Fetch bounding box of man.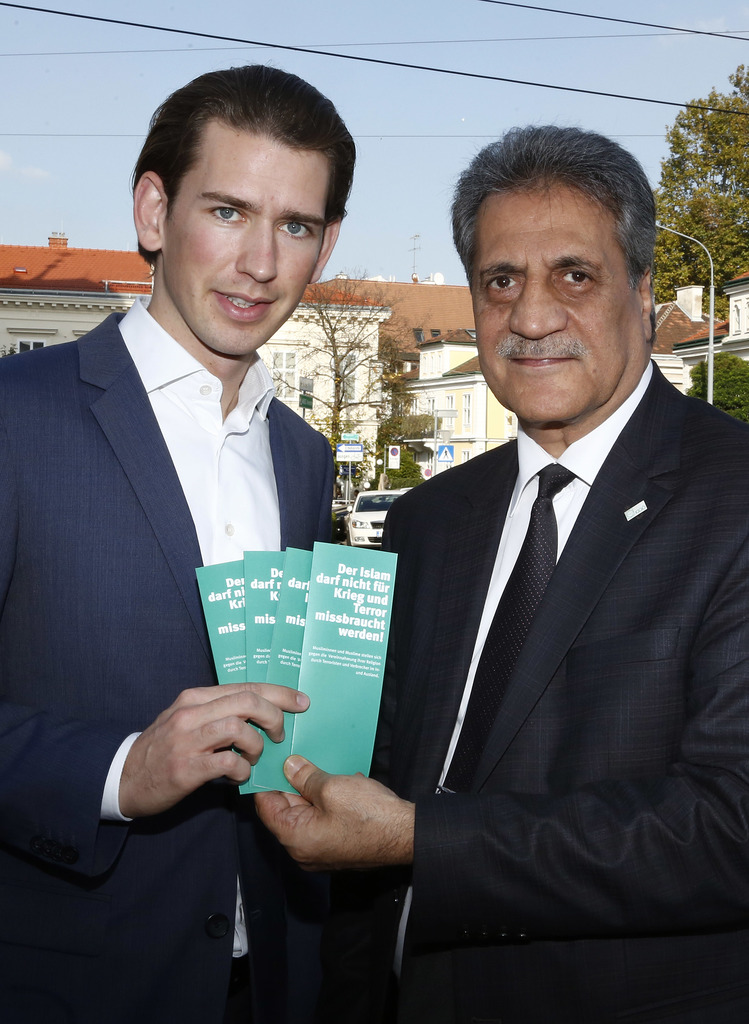
Bbox: (x1=250, y1=120, x2=748, y2=1023).
